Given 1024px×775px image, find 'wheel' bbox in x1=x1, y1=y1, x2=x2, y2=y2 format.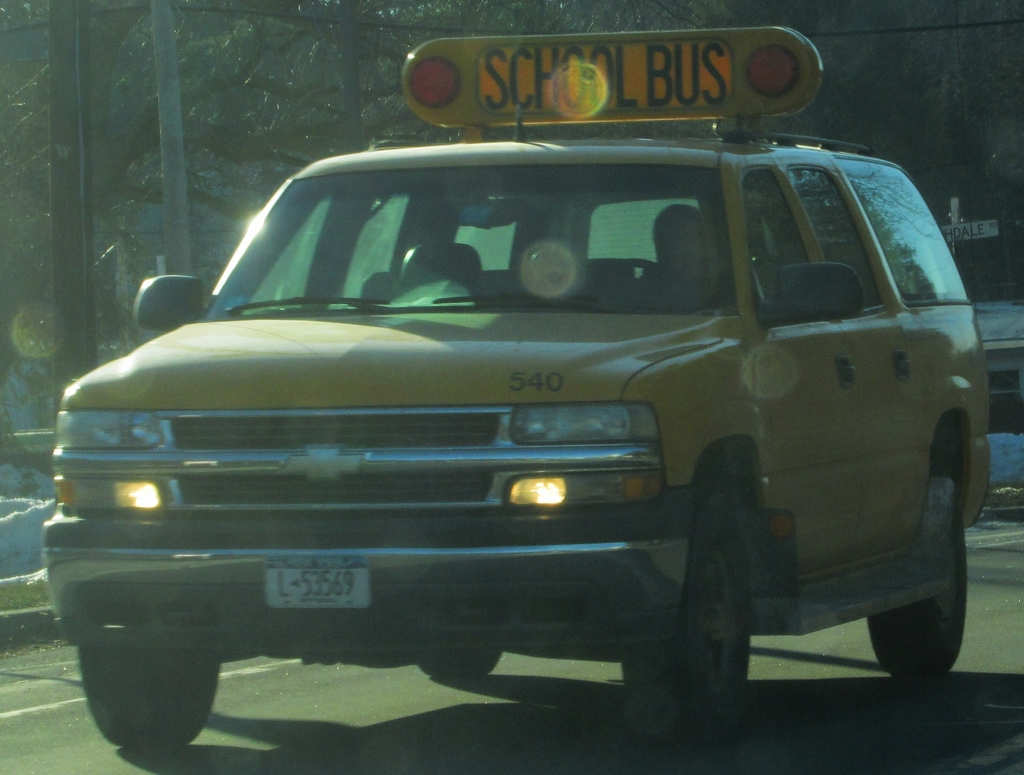
x1=677, y1=464, x2=778, y2=753.
